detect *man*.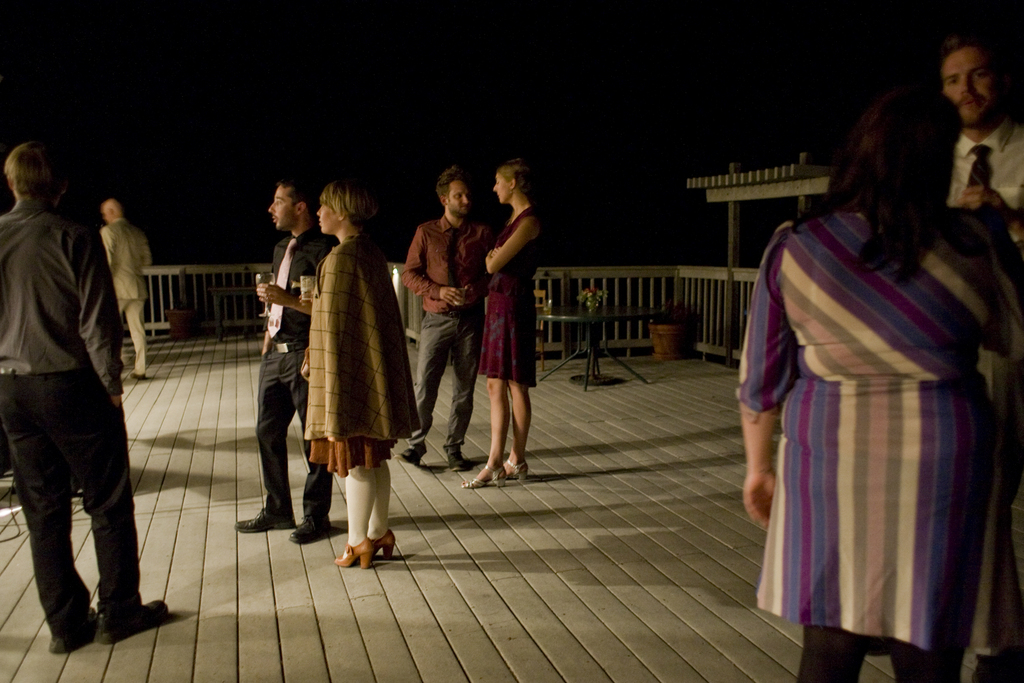
Detected at 234, 176, 346, 548.
